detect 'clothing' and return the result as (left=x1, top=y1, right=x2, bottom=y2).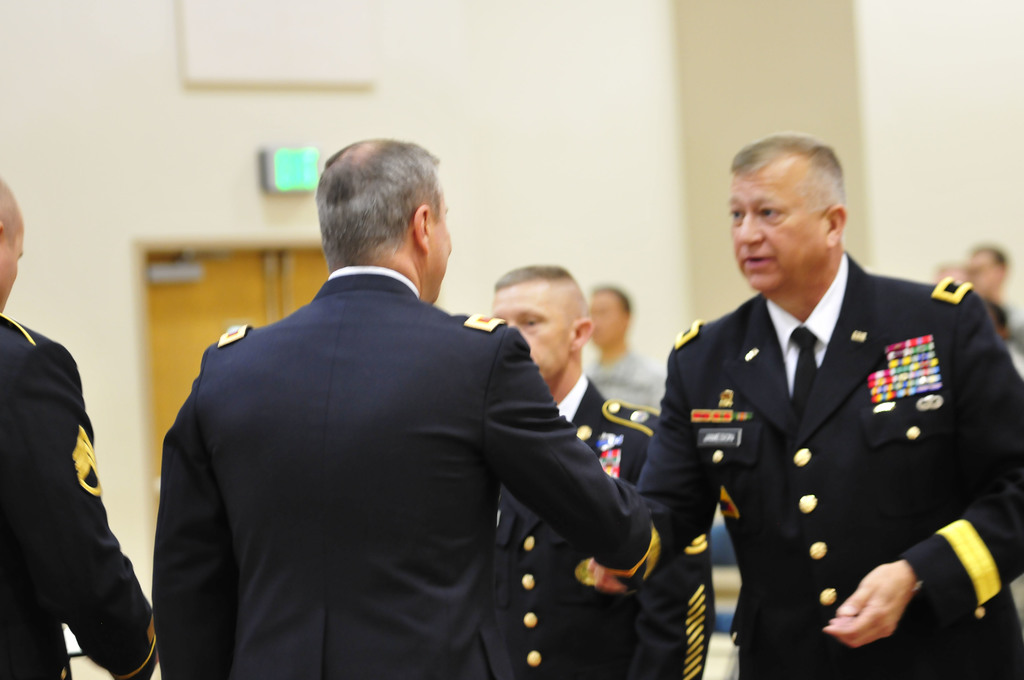
(left=656, top=237, right=995, bottom=661).
